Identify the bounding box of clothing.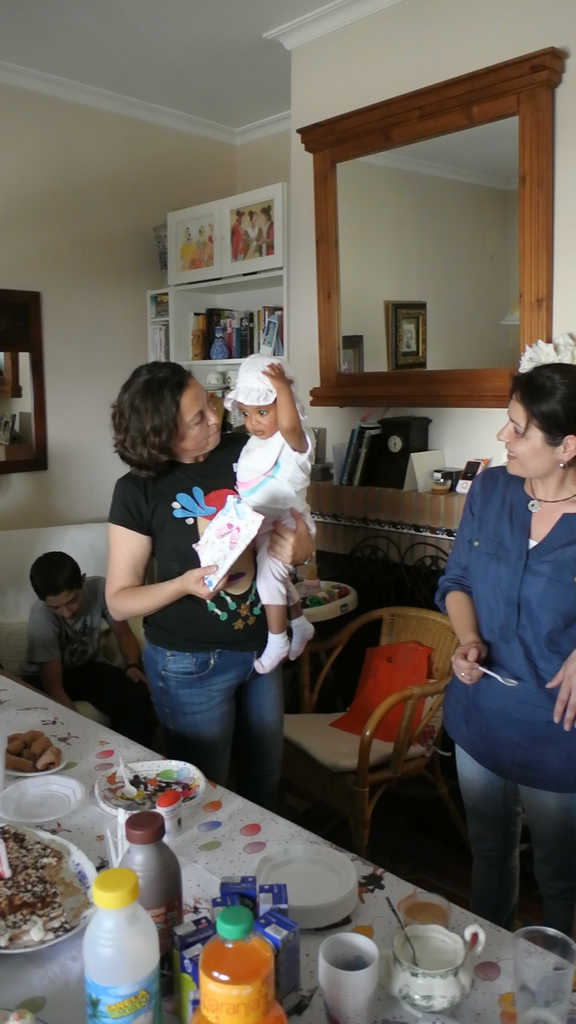
(24, 577, 139, 713).
